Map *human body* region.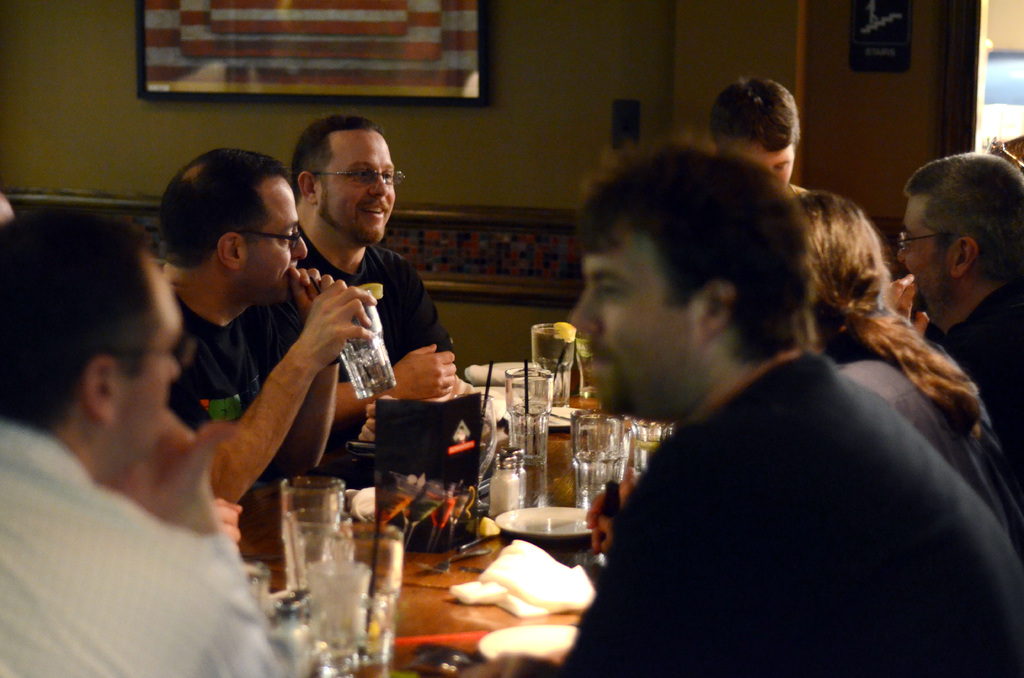
Mapped to left=144, top=143, right=392, bottom=521.
